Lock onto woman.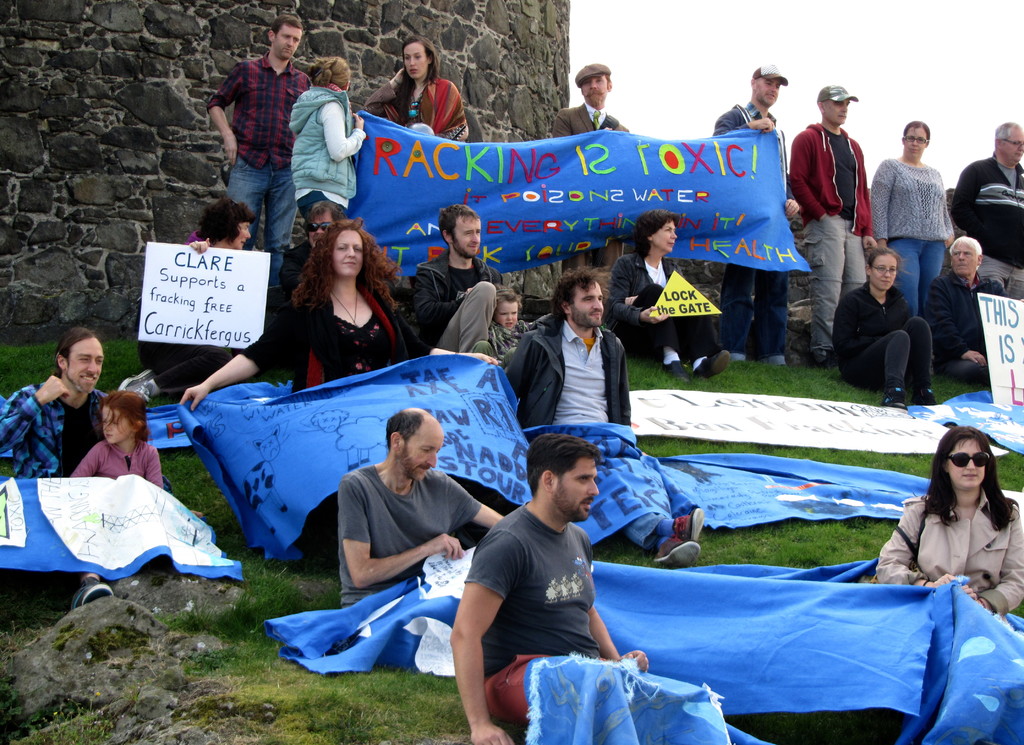
Locked: Rect(868, 118, 953, 321).
